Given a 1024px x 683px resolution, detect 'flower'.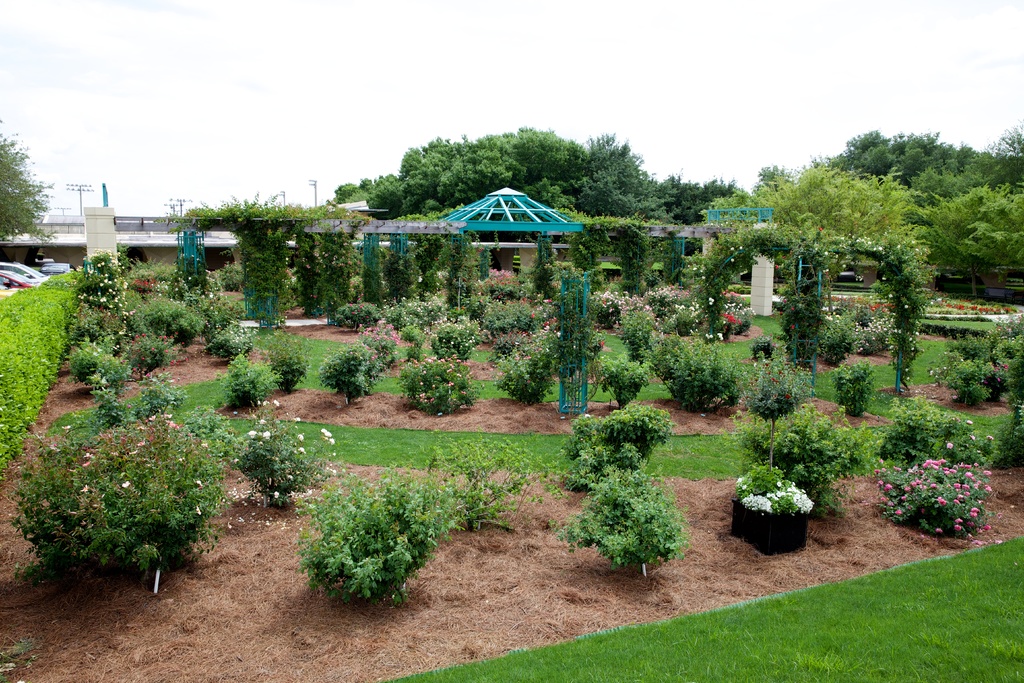
(963,418,973,424).
